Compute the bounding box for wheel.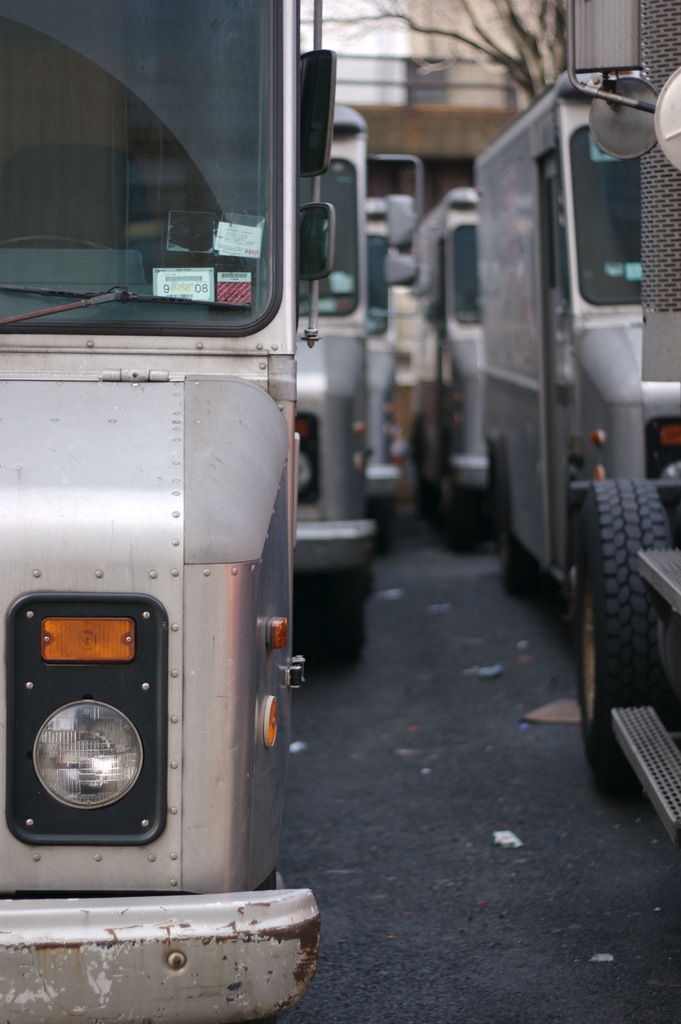
[x1=576, y1=478, x2=676, y2=764].
